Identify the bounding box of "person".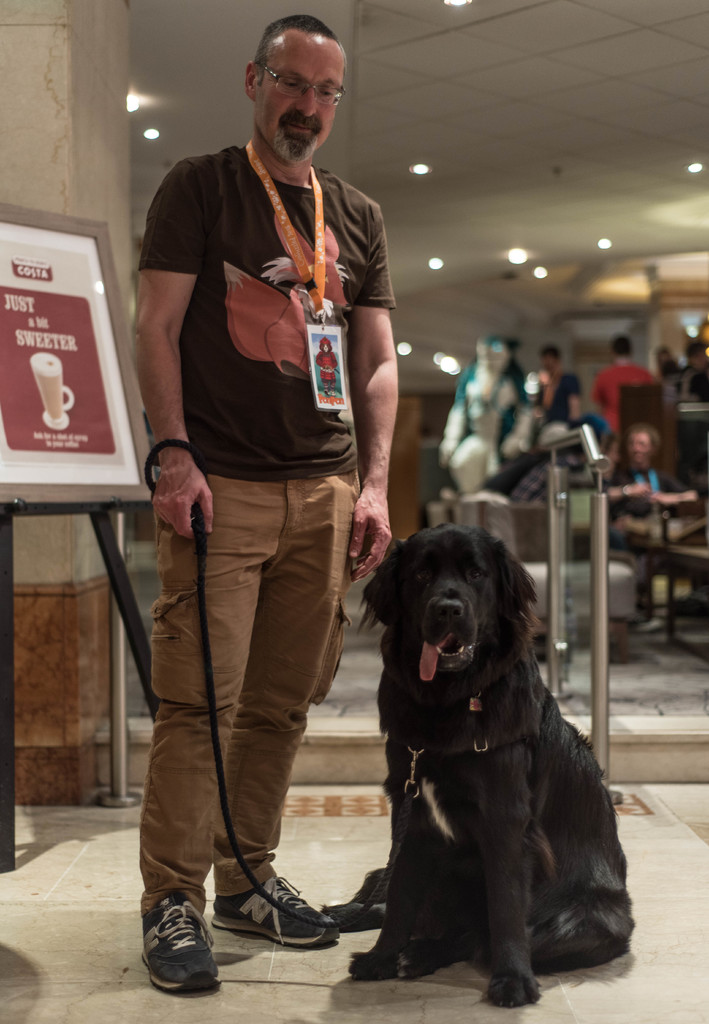
[left=443, top=349, right=516, bottom=477].
